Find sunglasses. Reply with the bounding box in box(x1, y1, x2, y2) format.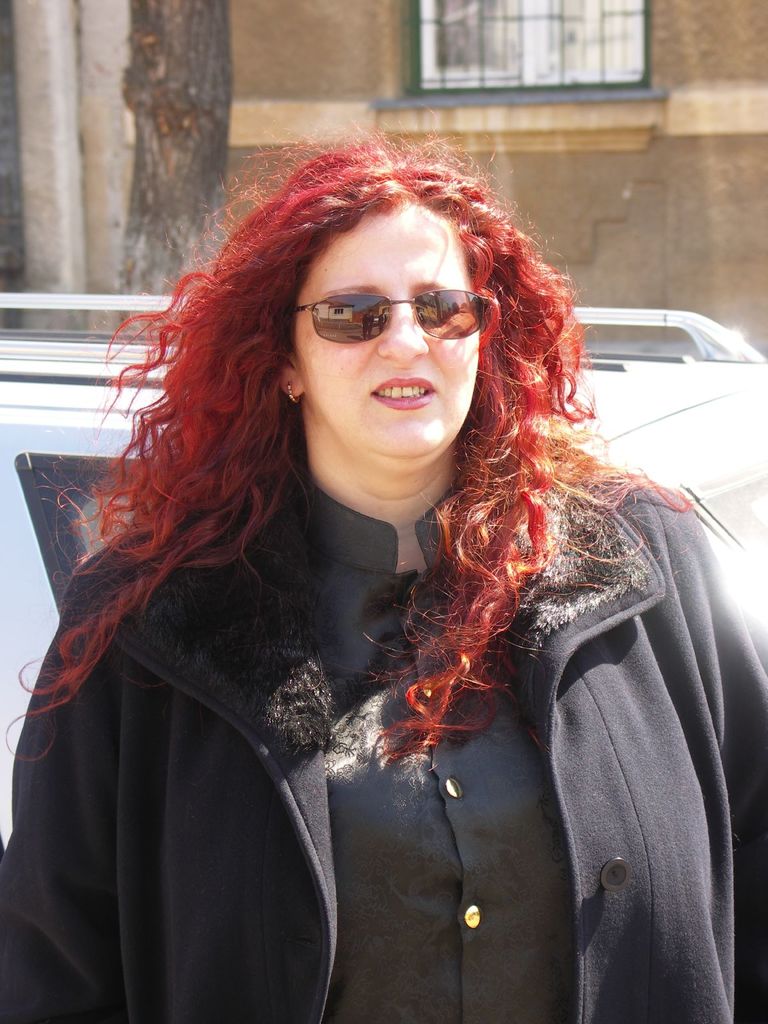
box(294, 287, 492, 344).
